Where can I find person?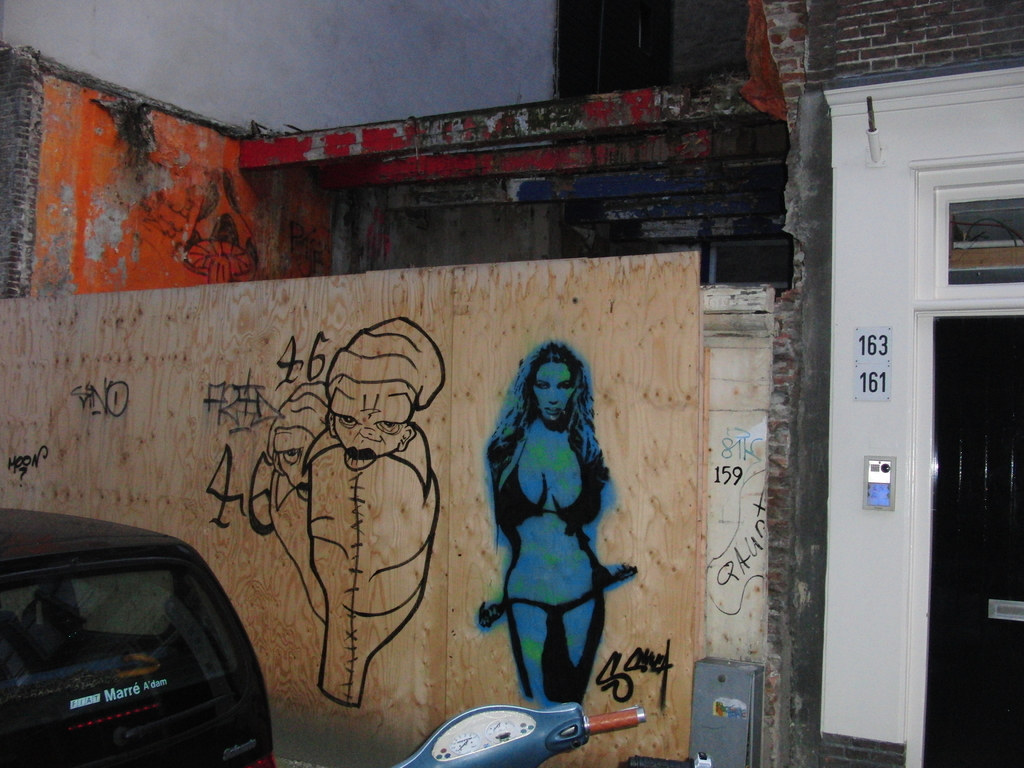
You can find it at (x1=477, y1=322, x2=630, y2=729).
